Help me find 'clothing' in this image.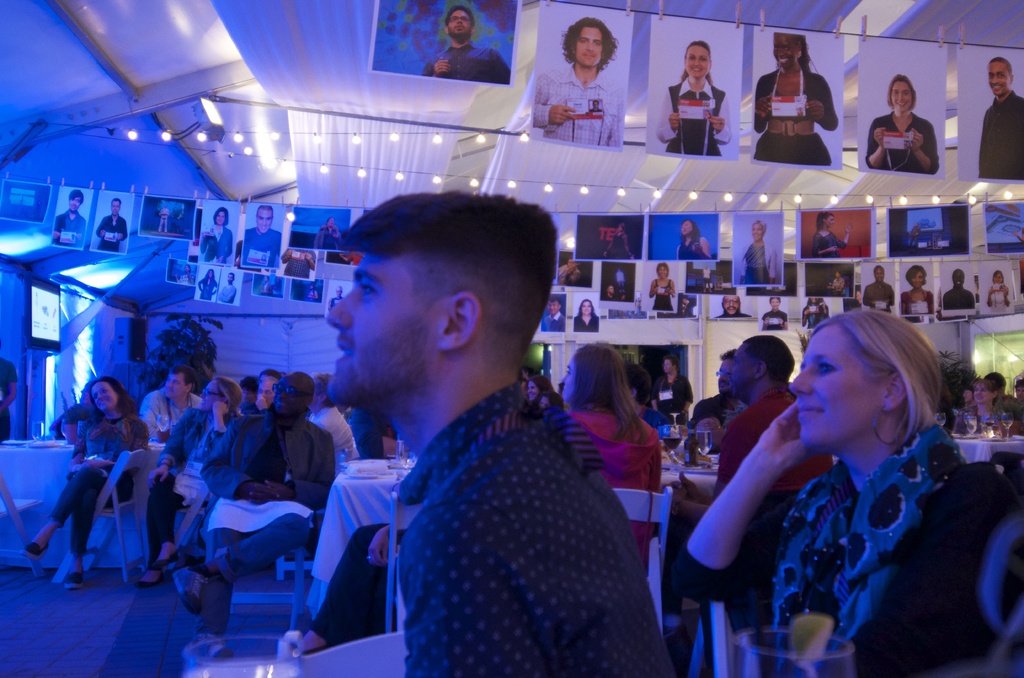
Found it: bbox=(554, 264, 583, 288).
